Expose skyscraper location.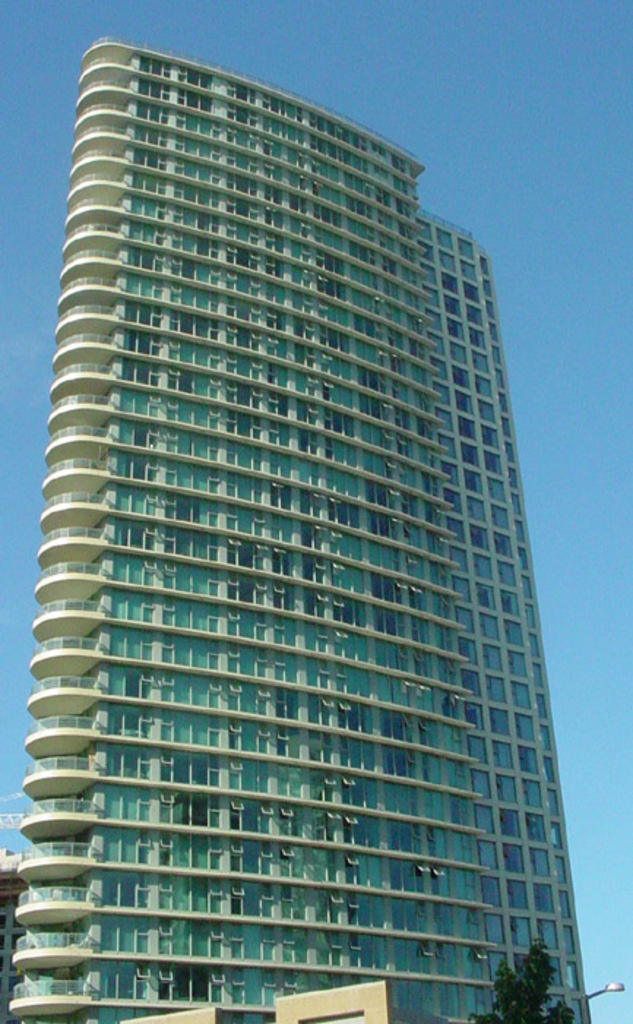
Exposed at bbox=[0, 35, 594, 1023].
